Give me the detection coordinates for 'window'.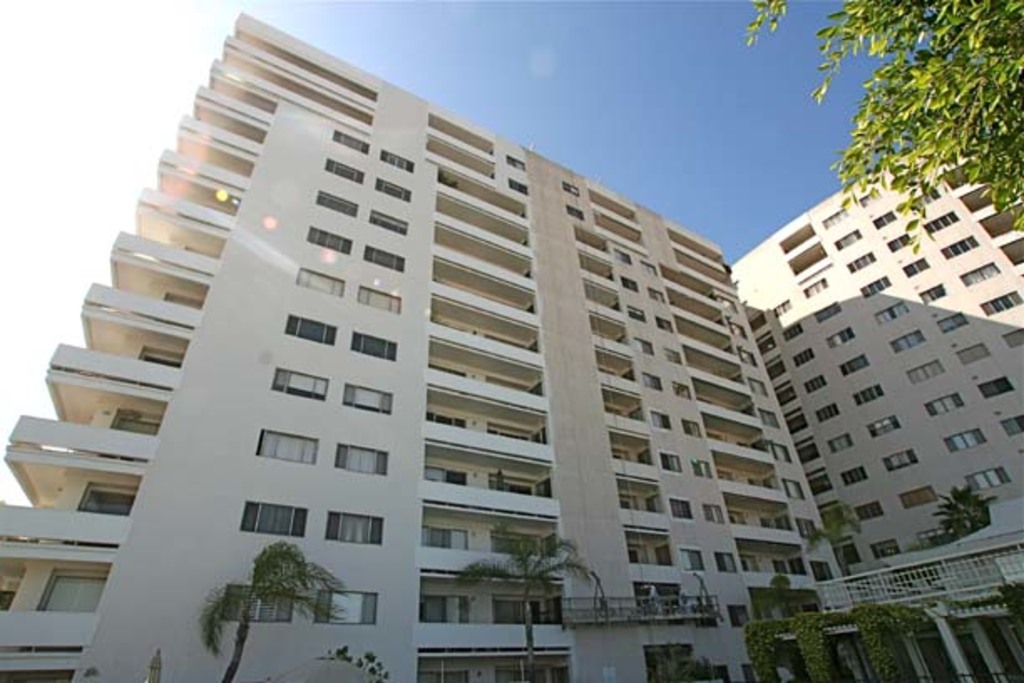
bbox=(668, 348, 679, 363).
